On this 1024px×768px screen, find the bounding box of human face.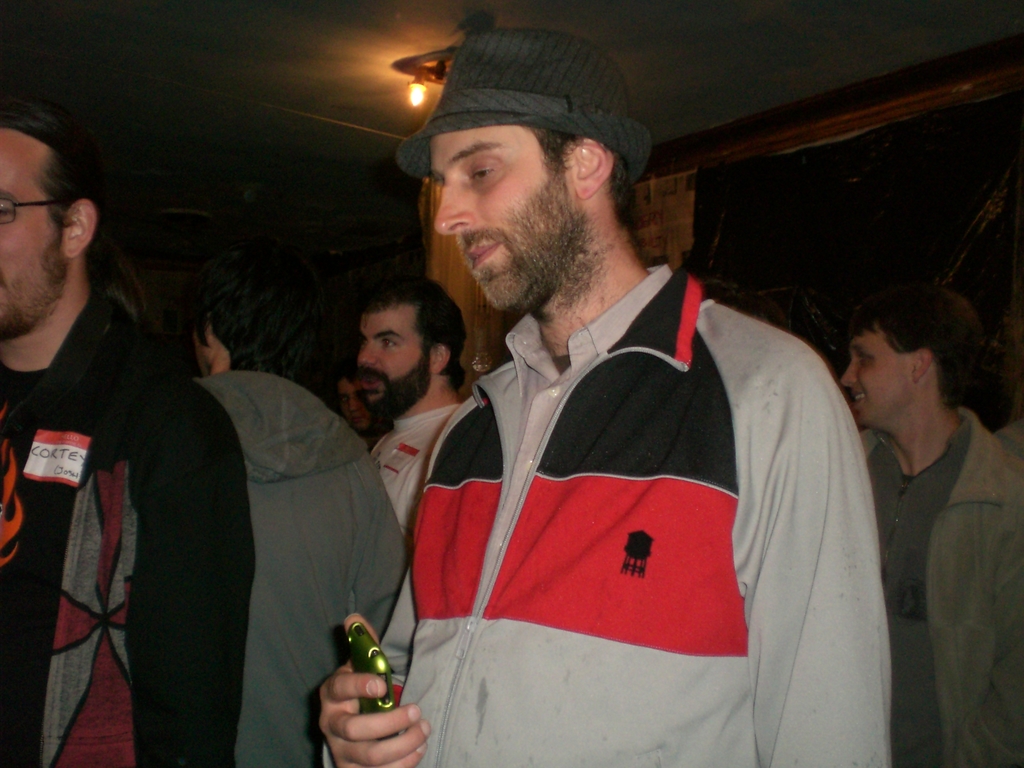
Bounding box: region(840, 323, 910, 427).
